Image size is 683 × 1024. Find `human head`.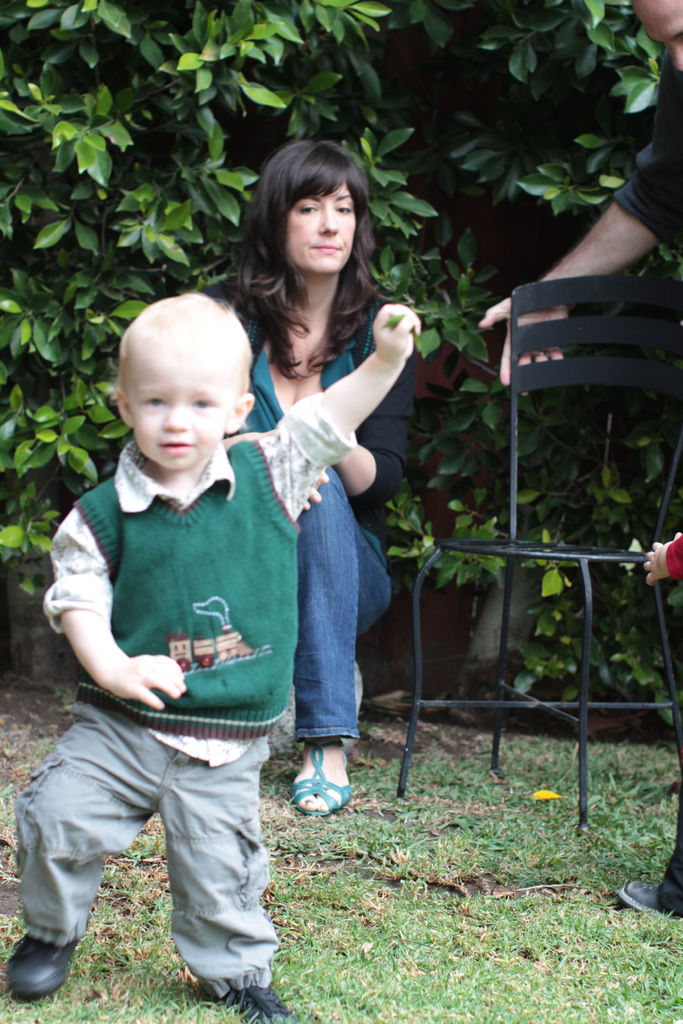
[246, 137, 376, 275].
